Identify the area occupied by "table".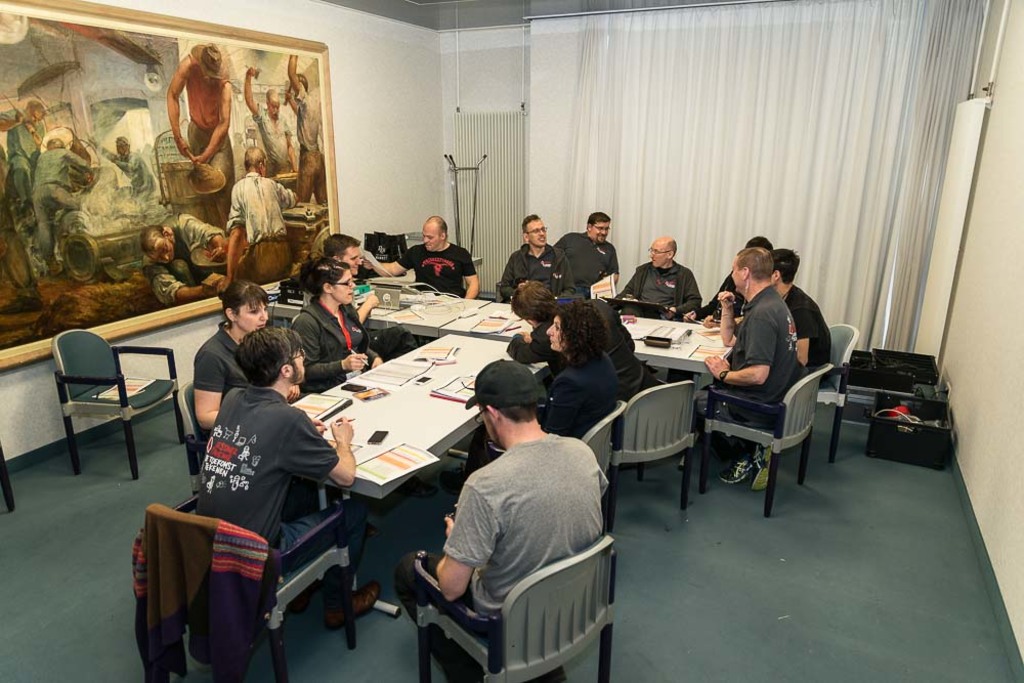
Area: BBox(270, 285, 724, 380).
